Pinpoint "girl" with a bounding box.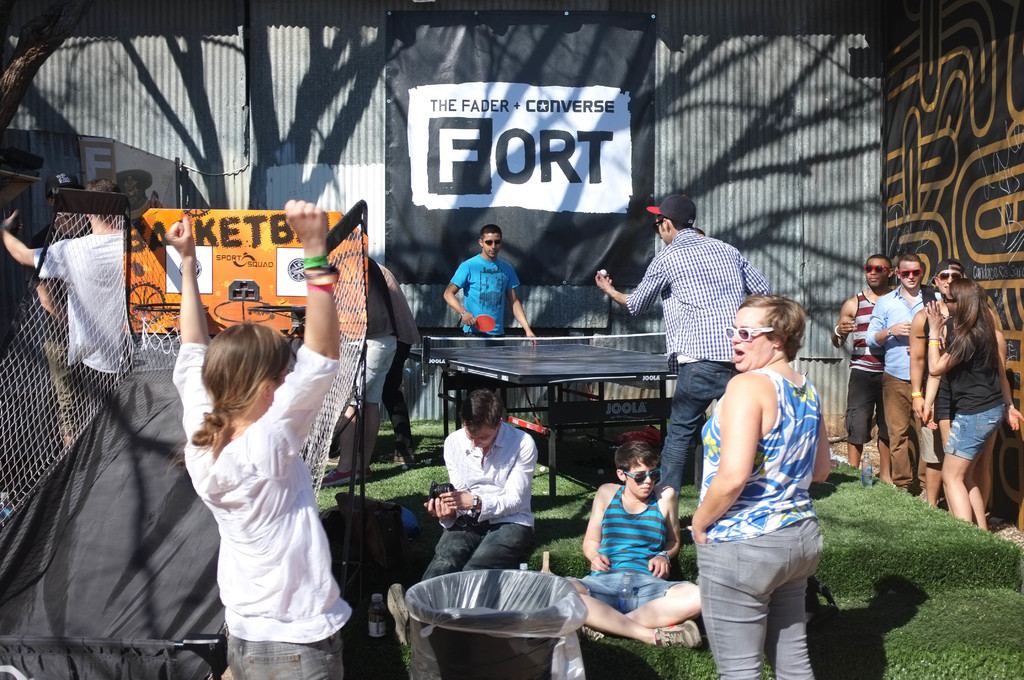
rect(166, 198, 356, 679).
